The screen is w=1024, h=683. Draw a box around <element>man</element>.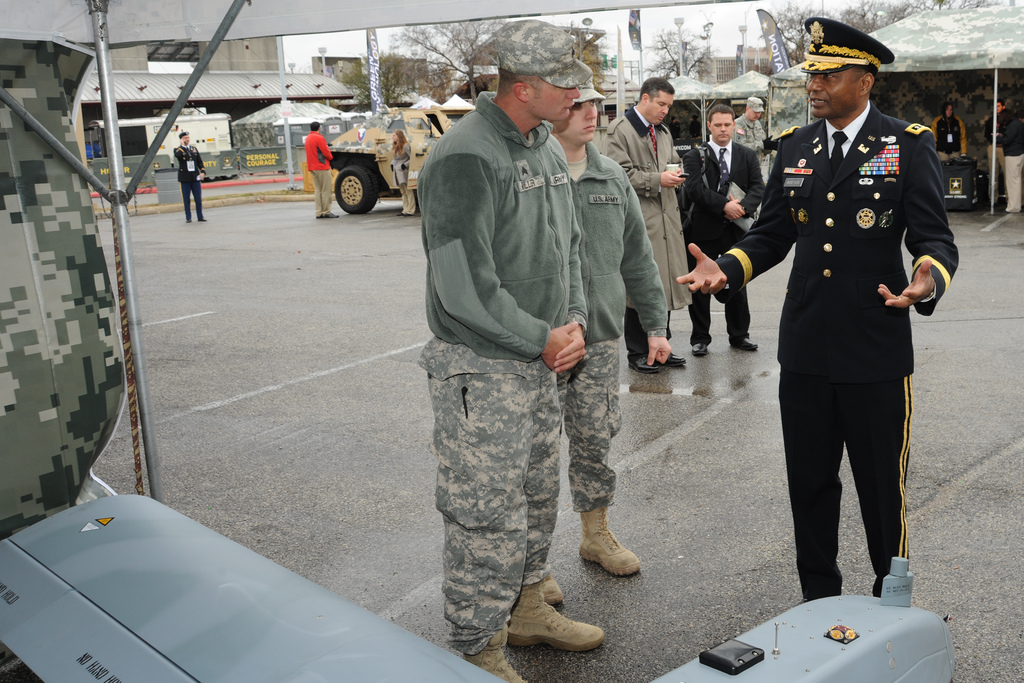
[411,19,612,682].
